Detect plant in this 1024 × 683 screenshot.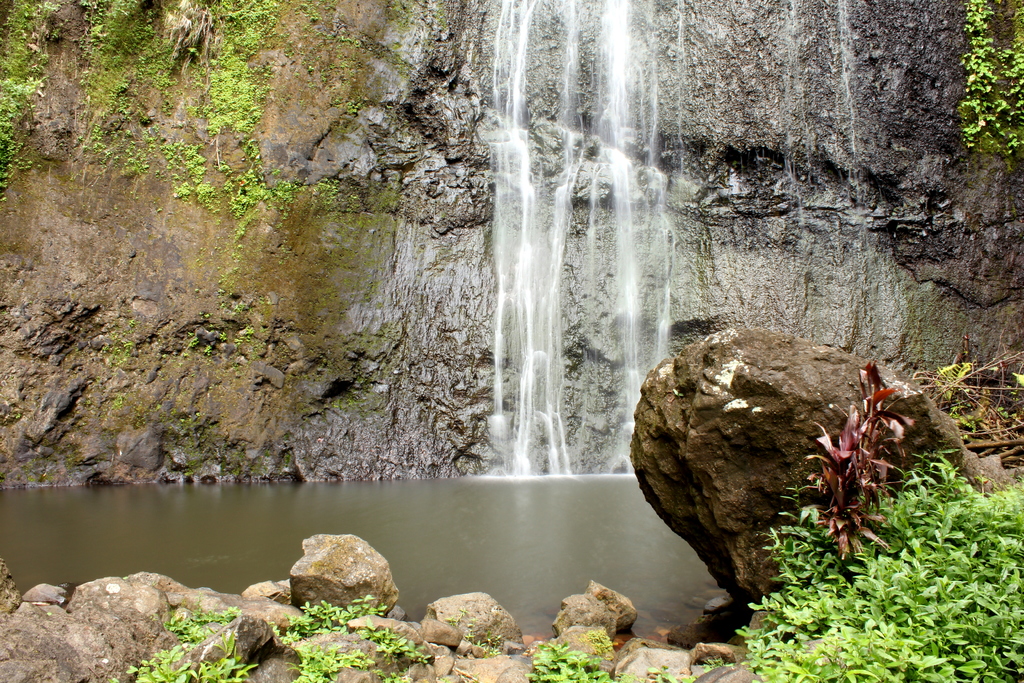
Detection: 448,603,464,633.
